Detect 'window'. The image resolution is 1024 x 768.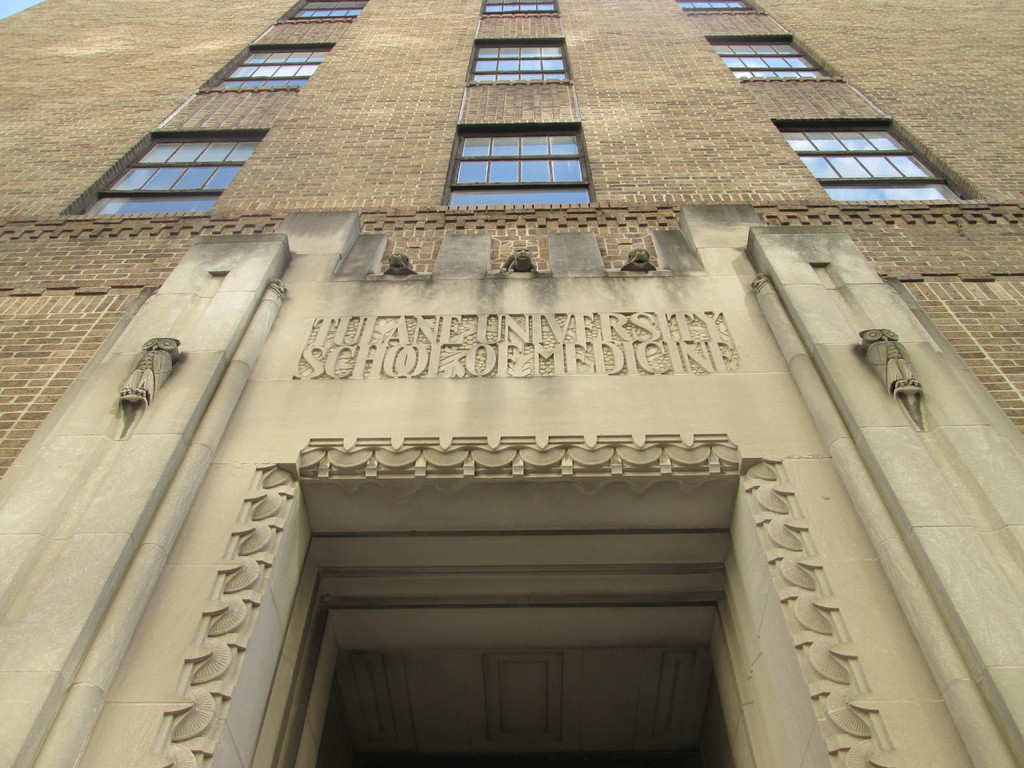
pyautogui.locateOnScreen(202, 44, 332, 95).
